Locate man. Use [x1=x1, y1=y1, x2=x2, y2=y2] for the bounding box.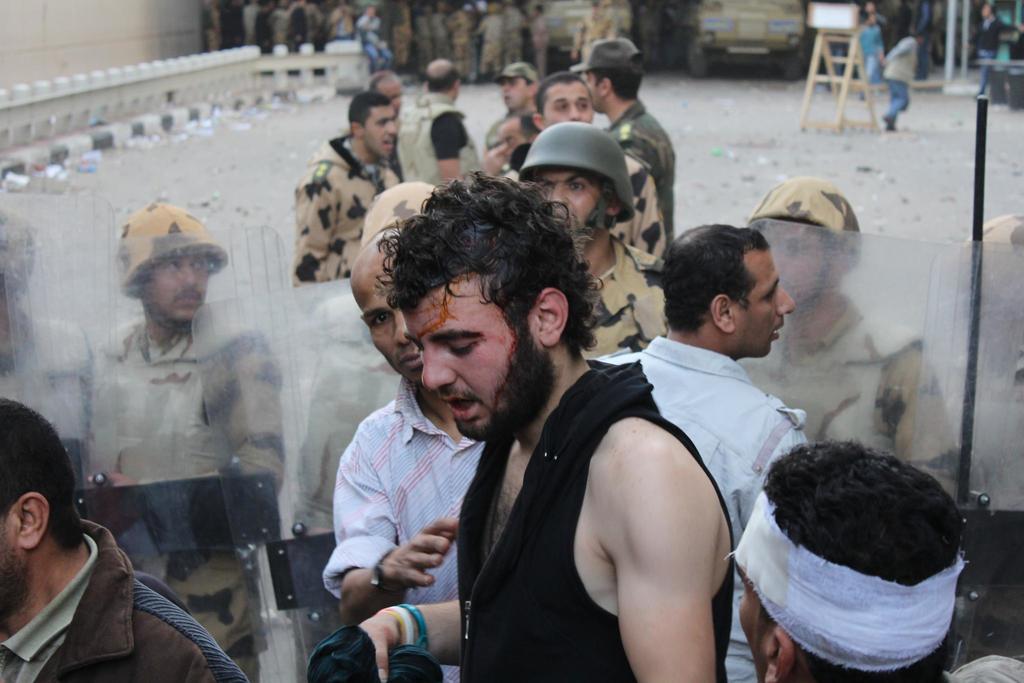
[x1=489, y1=61, x2=546, y2=172].
